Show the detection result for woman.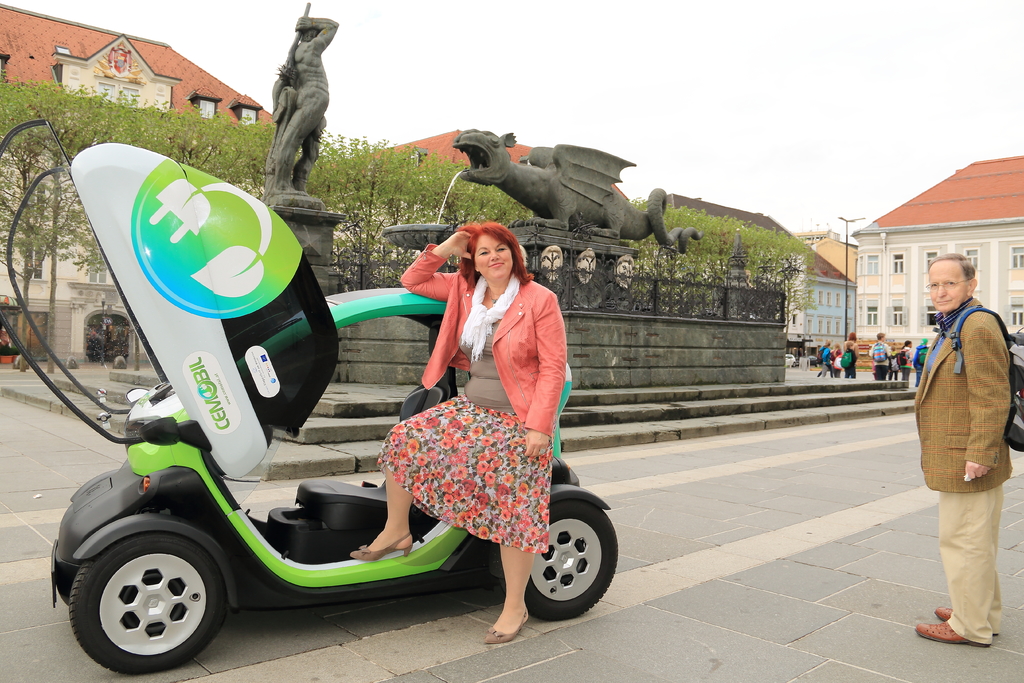
l=354, t=224, r=570, b=643.
